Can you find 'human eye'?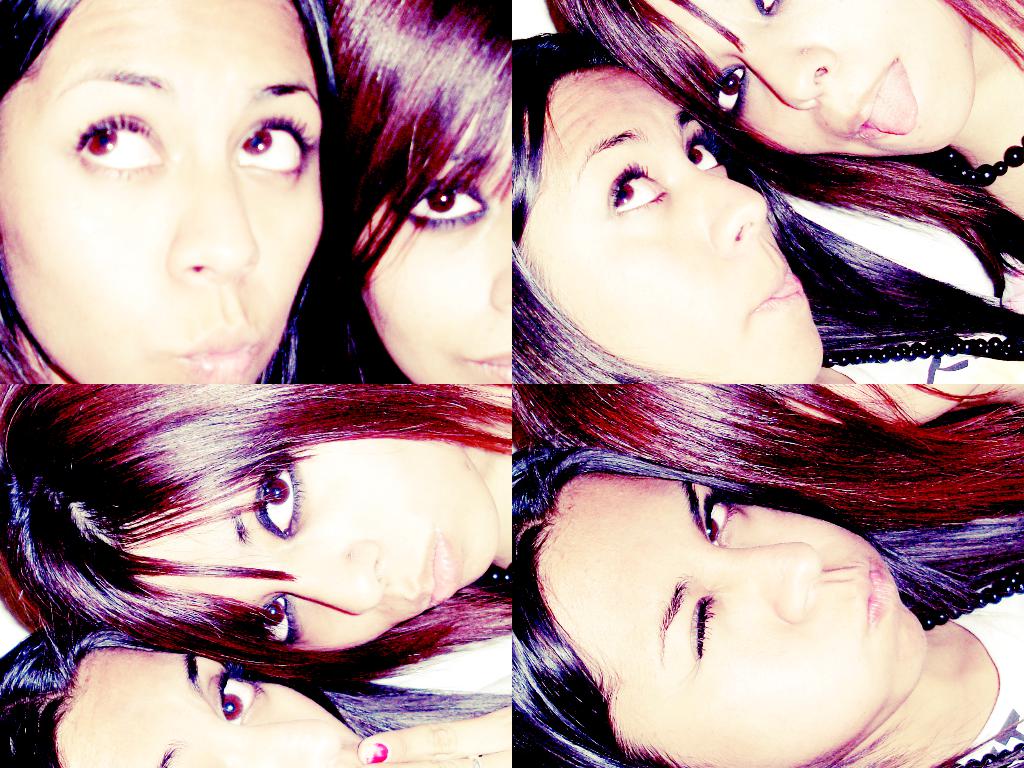
Yes, bounding box: bbox=(593, 131, 683, 216).
